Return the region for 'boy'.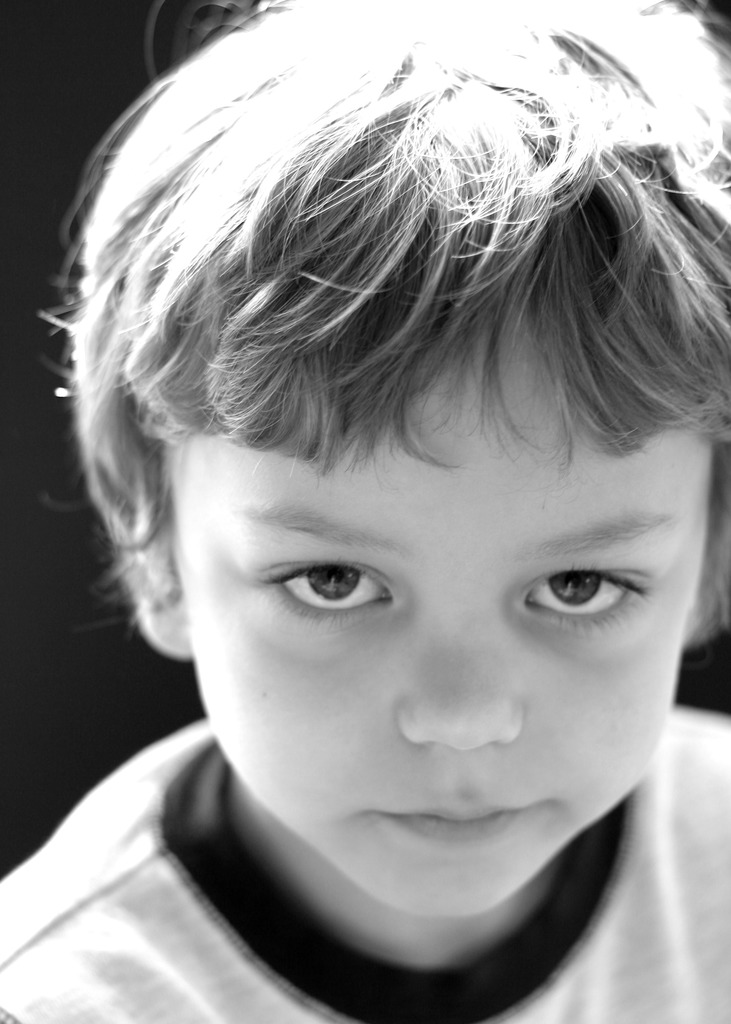
[x1=37, y1=38, x2=730, y2=1023].
